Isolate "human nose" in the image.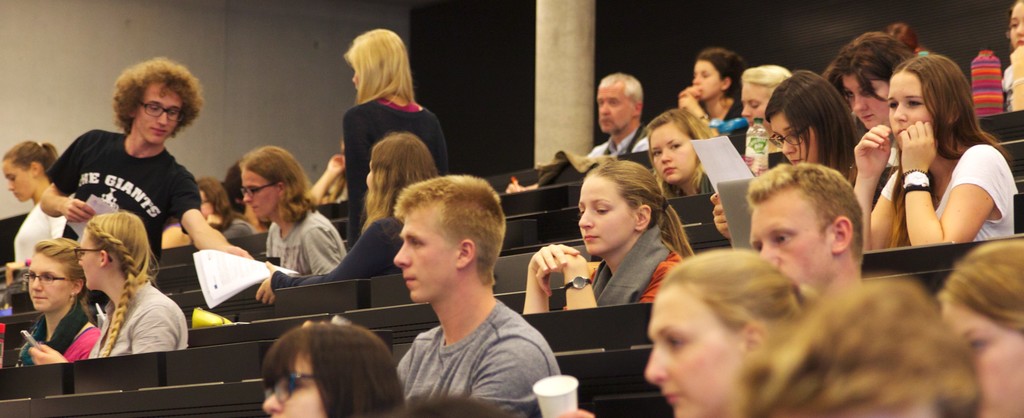
Isolated region: box=[740, 101, 752, 119].
